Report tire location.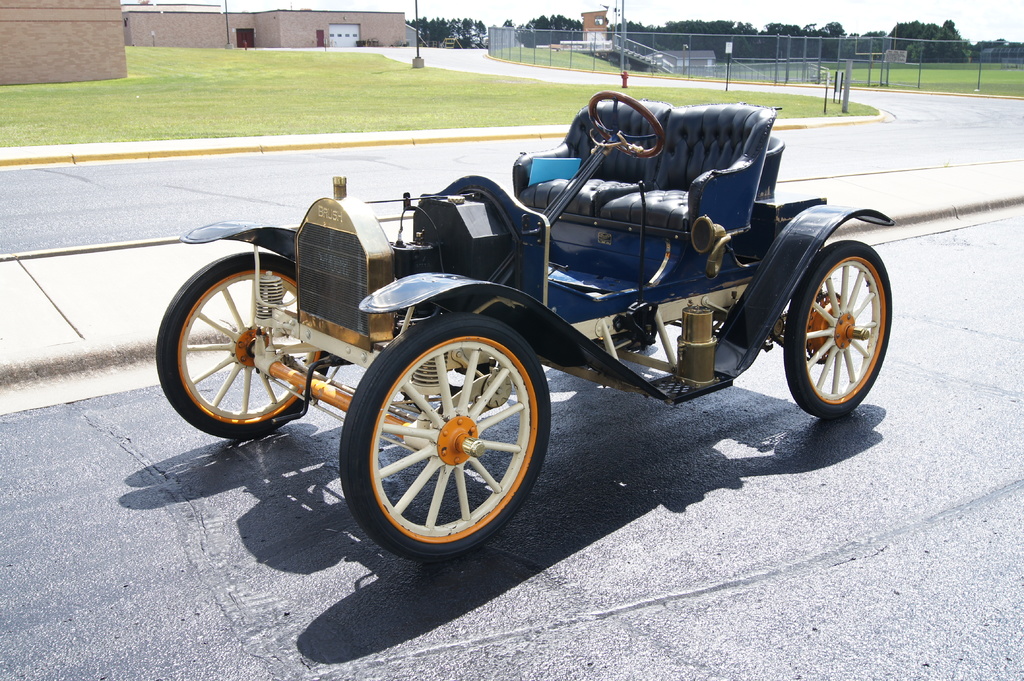
Report: pyautogui.locateOnScreen(154, 253, 336, 438).
